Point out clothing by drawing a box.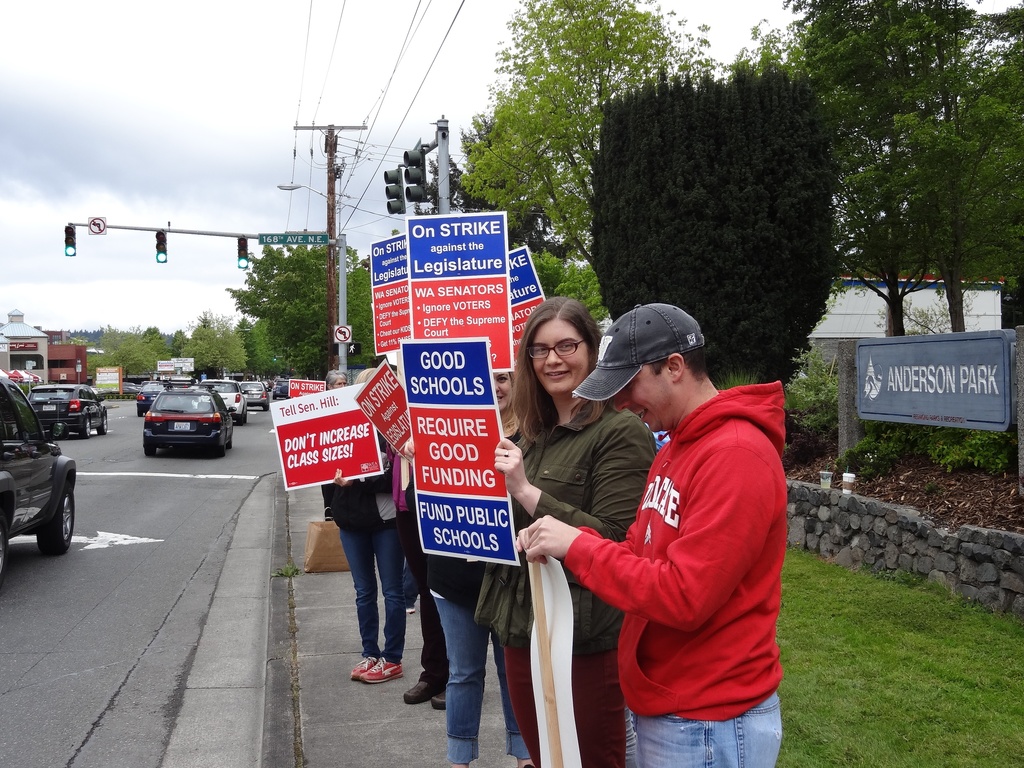
566 379 793 767.
